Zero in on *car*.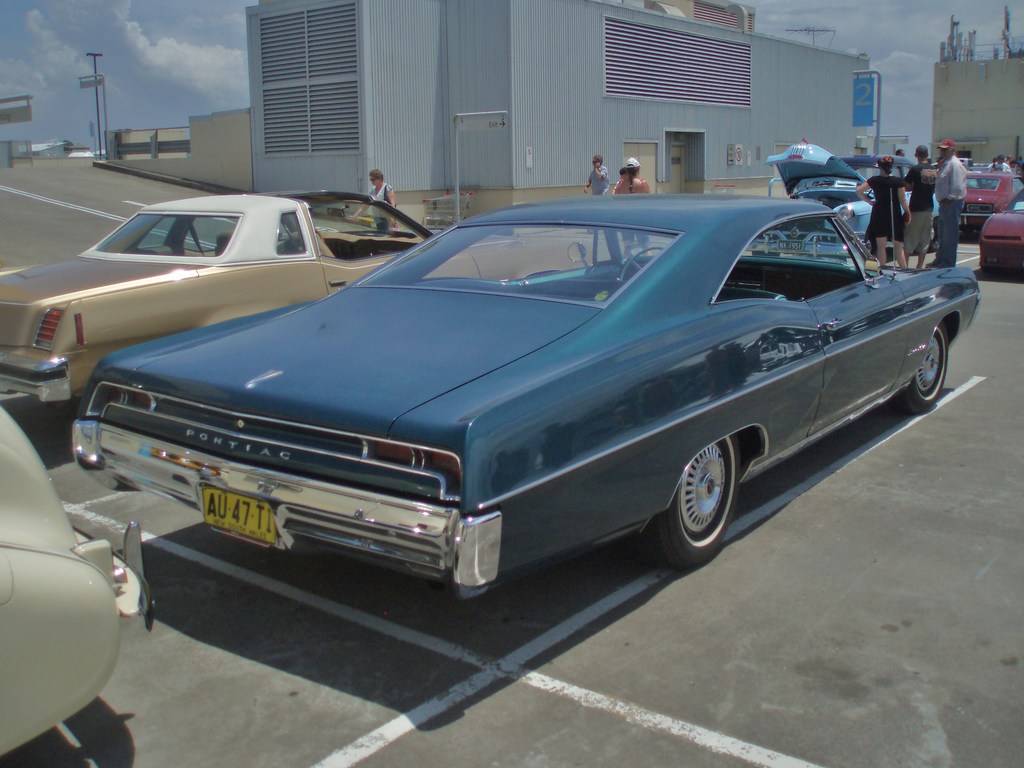
Zeroed in: 974,179,1023,275.
